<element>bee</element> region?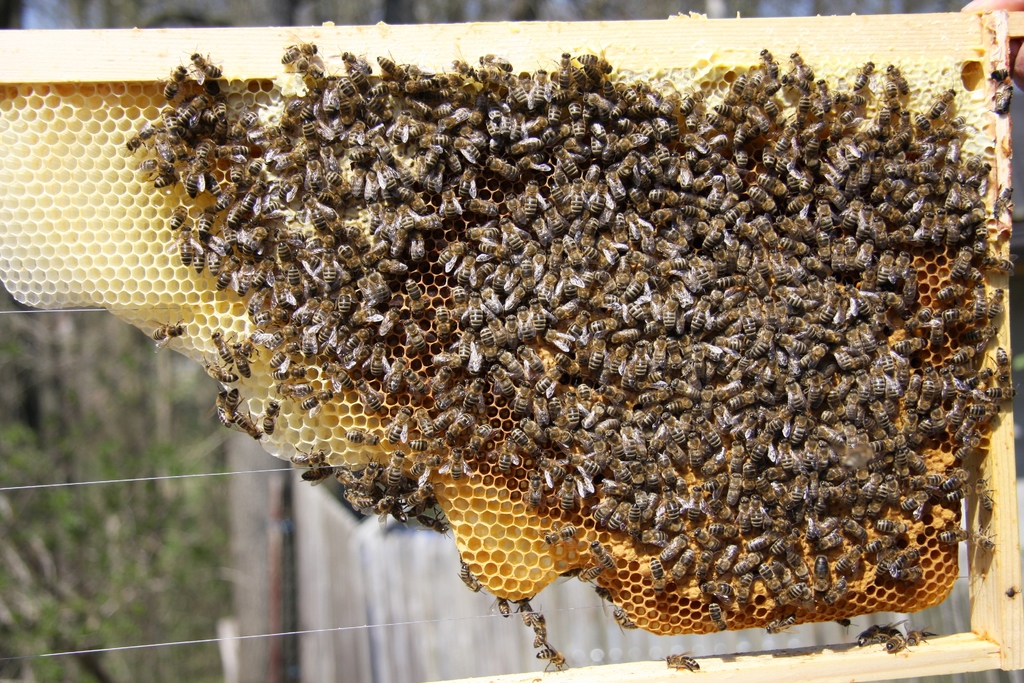
(left=742, top=430, right=776, bottom=464)
